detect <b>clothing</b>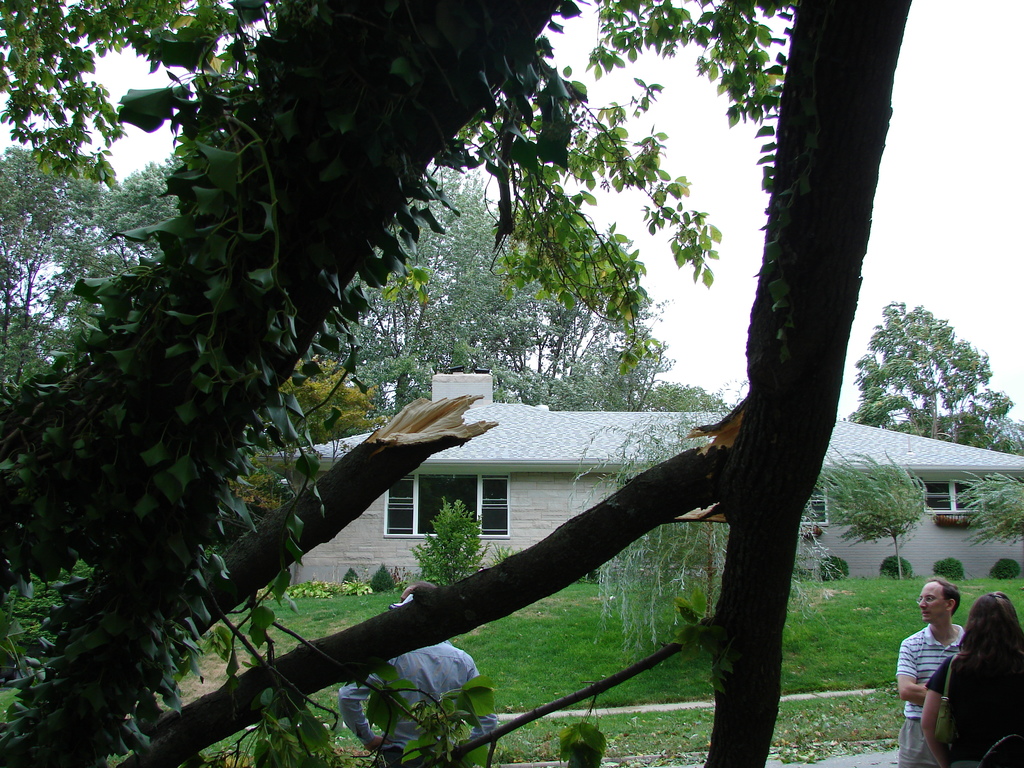
x1=893, y1=626, x2=968, y2=718
